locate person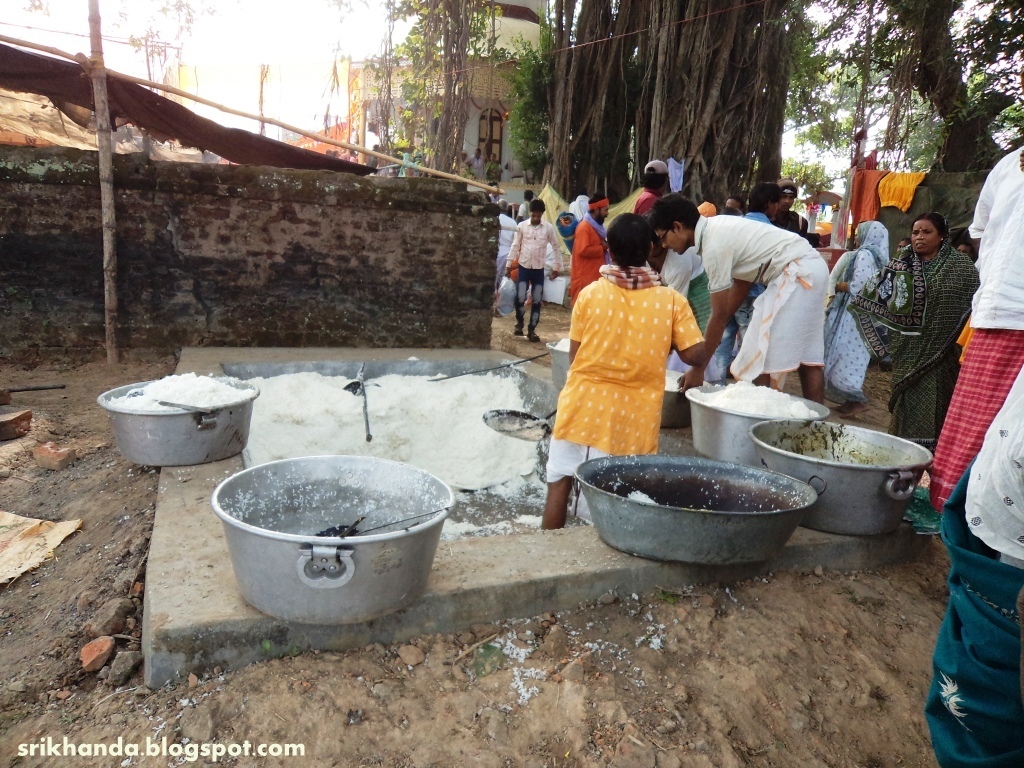
x1=547 y1=214 x2=704 y2=529
